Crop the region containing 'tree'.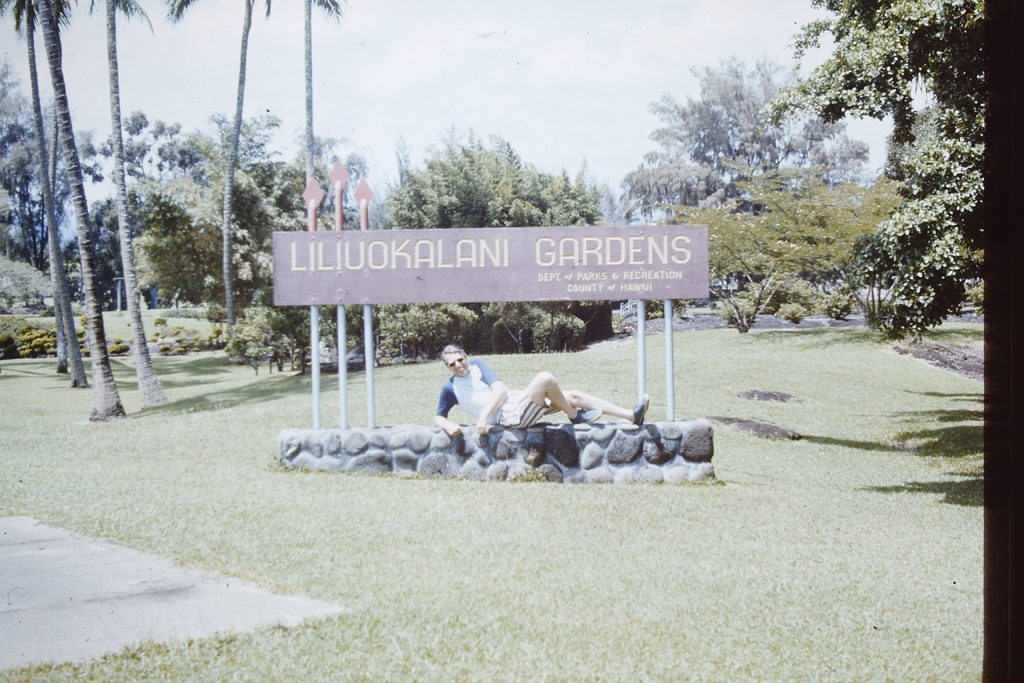
Crop region: bbox(32, 0, 118, 422).
